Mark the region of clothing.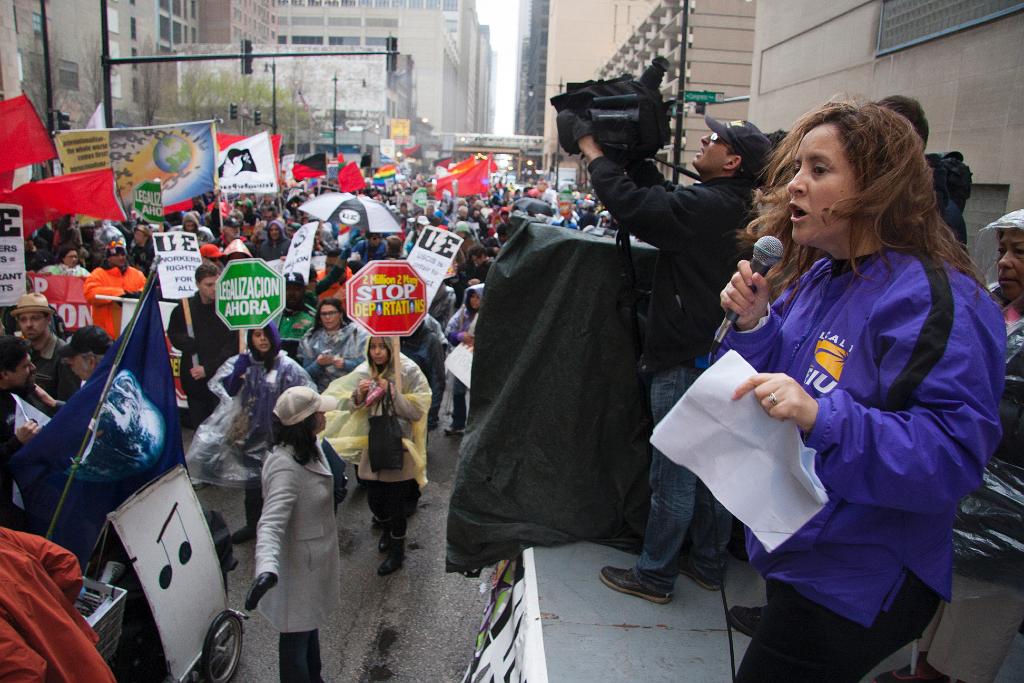
Region: <bbox>153, 298, 219, 420</bbox>.
